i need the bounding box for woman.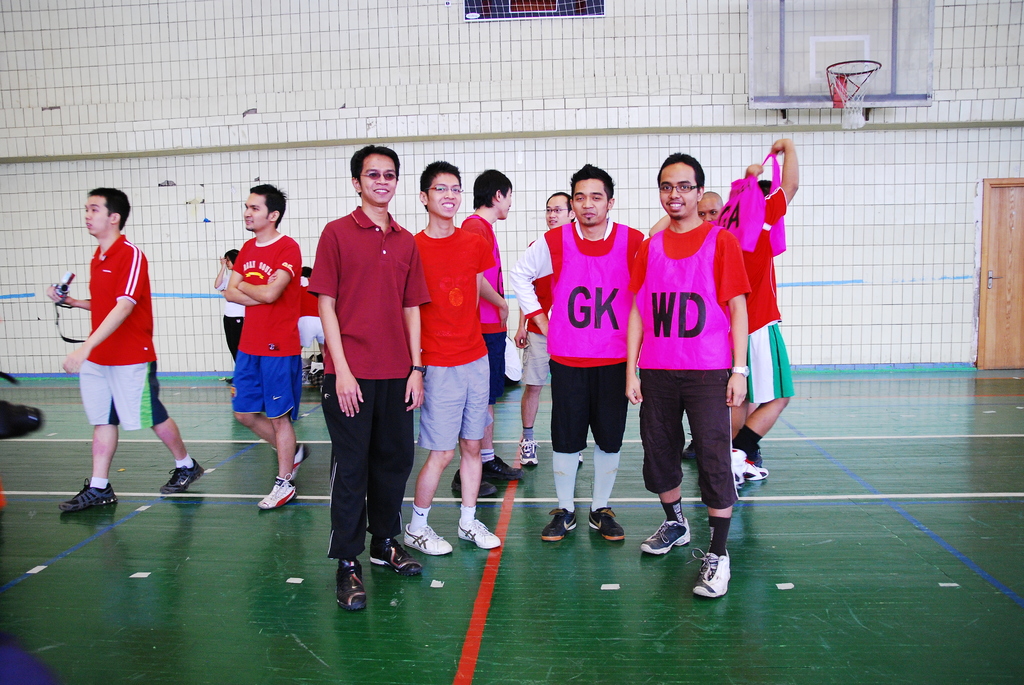
Here it is: (214, 248, 247, 385).
